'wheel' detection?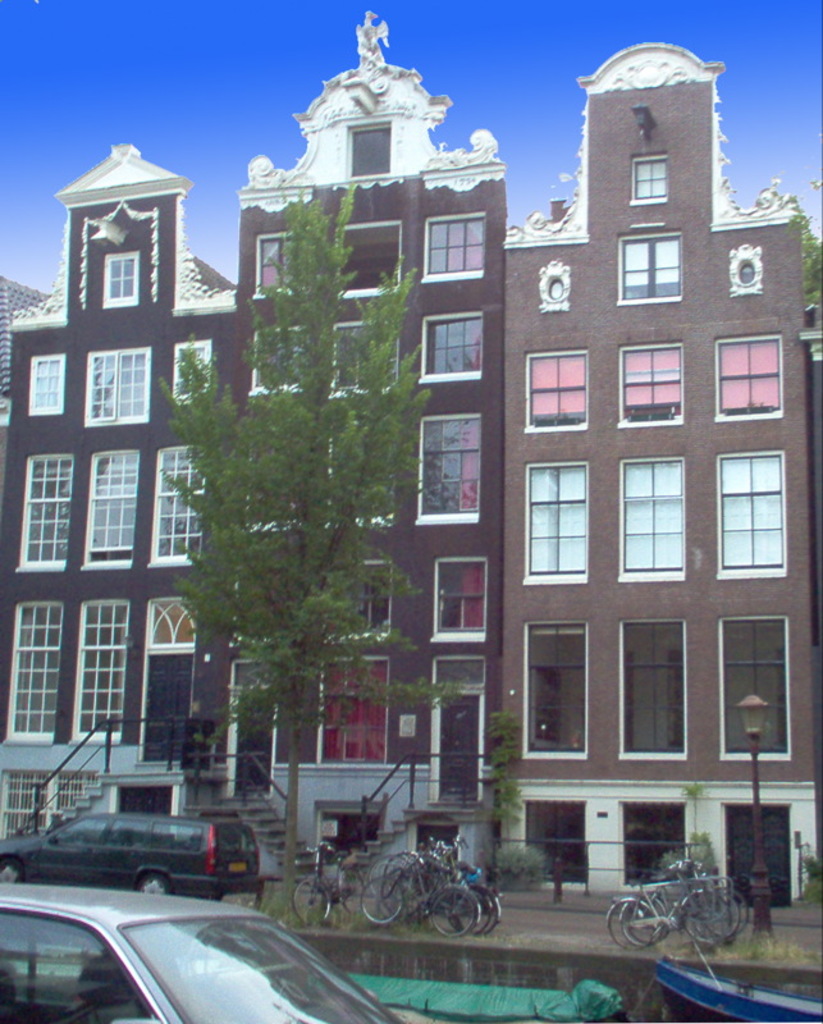
[x1=608, y1=902, x2=653, y2=947]
